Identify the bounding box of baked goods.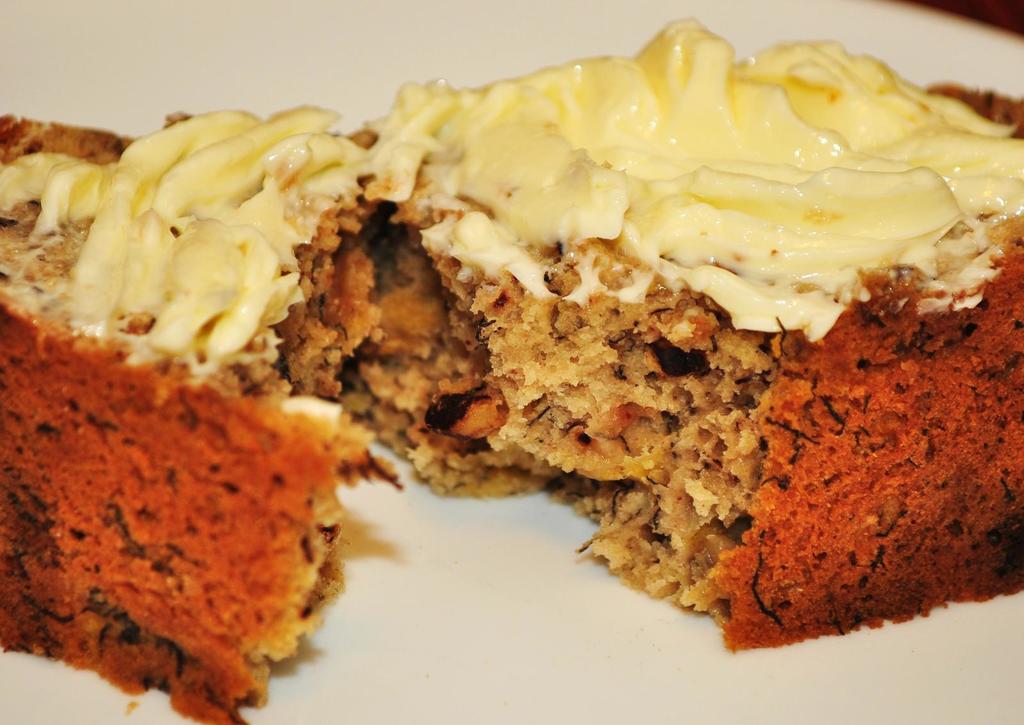
x1=1, y1=19, x2=1023, y2=724.
